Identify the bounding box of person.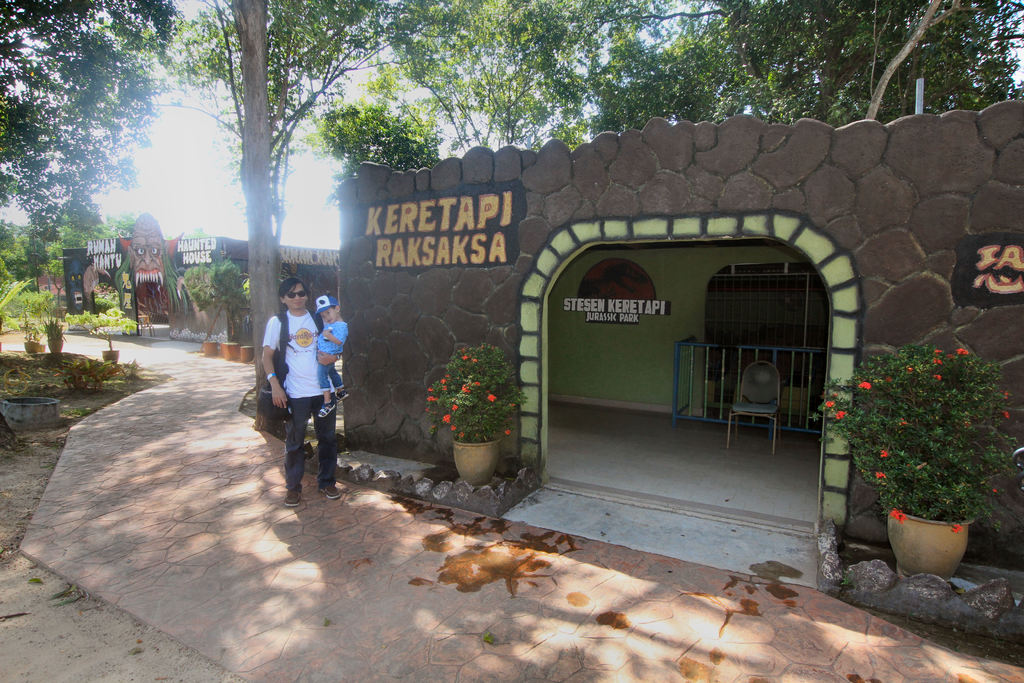
select_region(314, 290, 350, 420).
